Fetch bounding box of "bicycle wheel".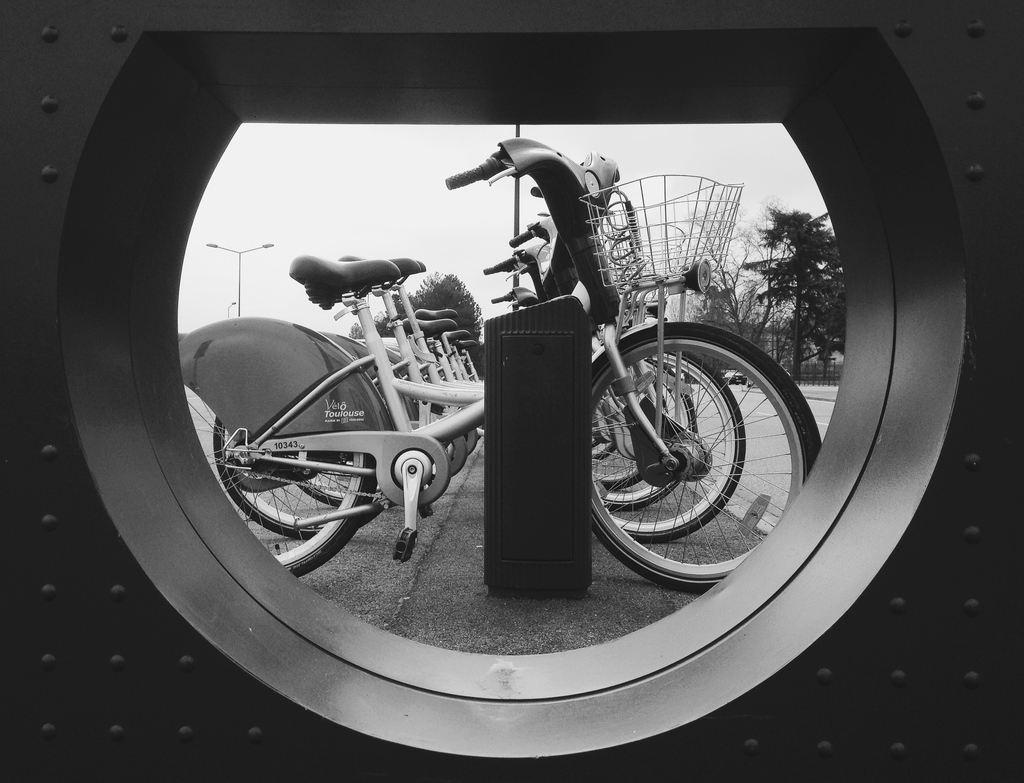
Bbox: pyautogui.locateOnScreen(212, 410, 389, 542).
